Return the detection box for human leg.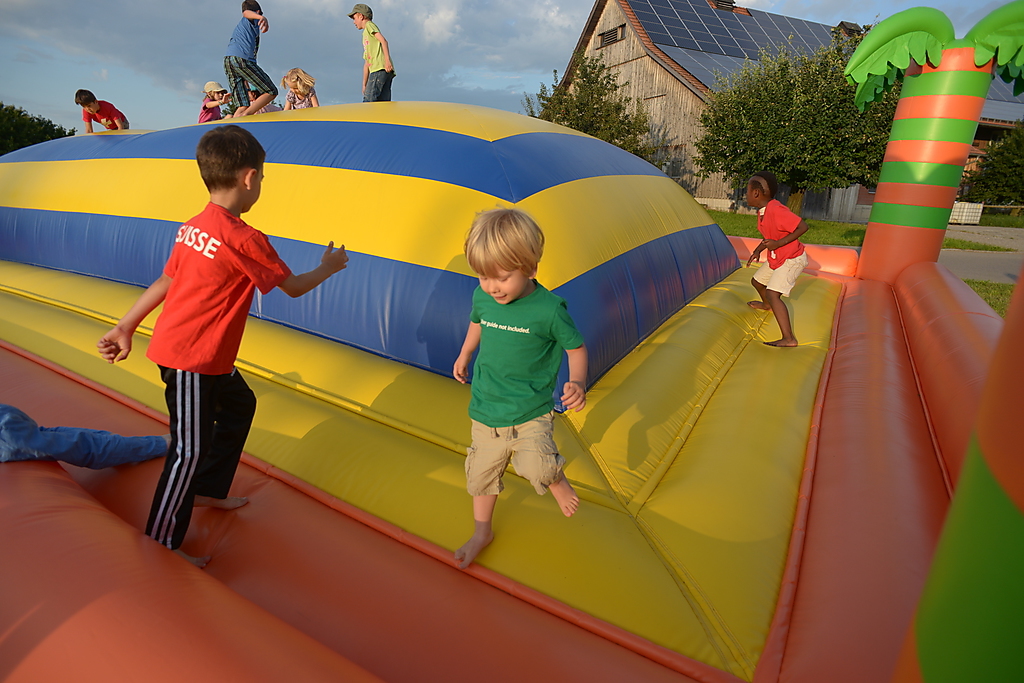
pyautogui.locateOnScreen(760, 247, 807, 352).
